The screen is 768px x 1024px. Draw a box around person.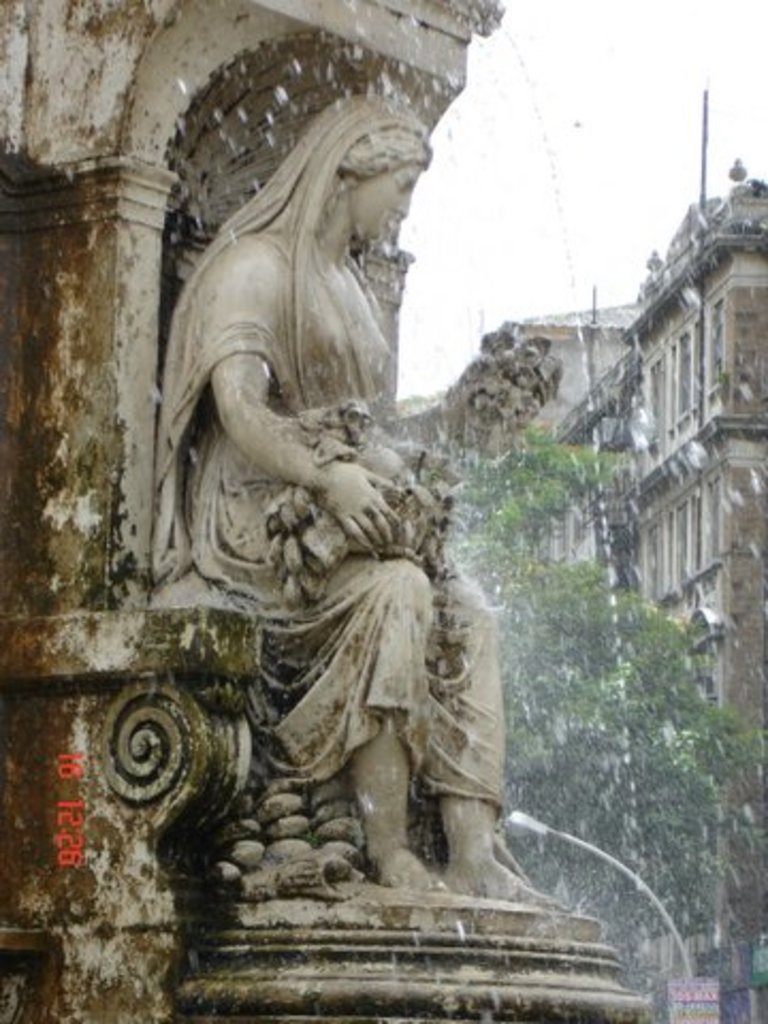
151 81 578 919.
